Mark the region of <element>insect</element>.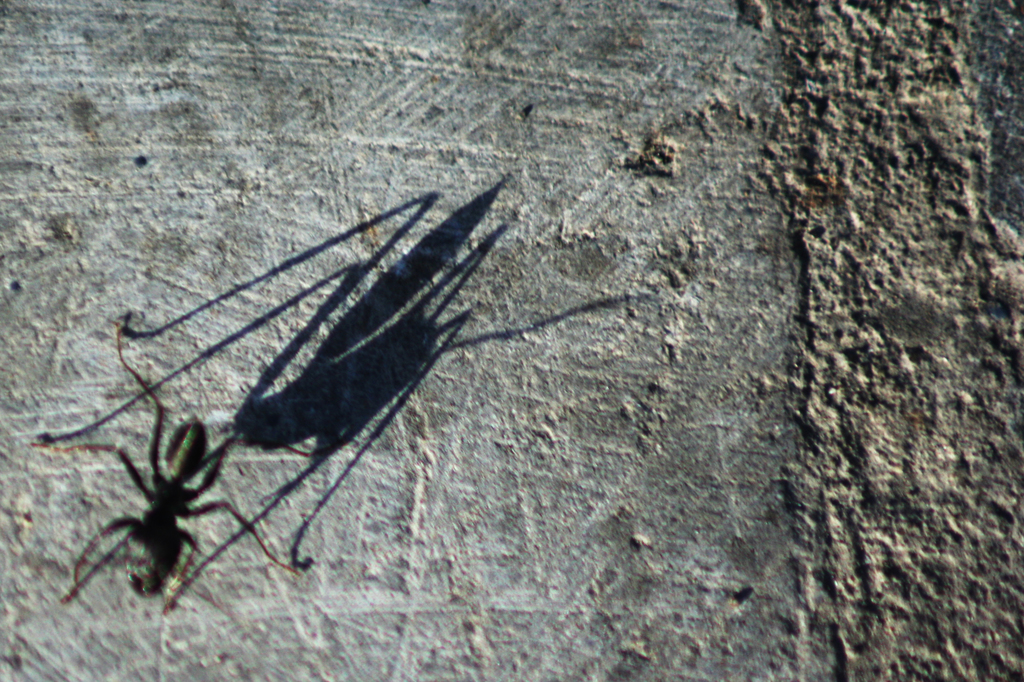
Region: [x1=20, y1=319, x2=304, y2=626].
